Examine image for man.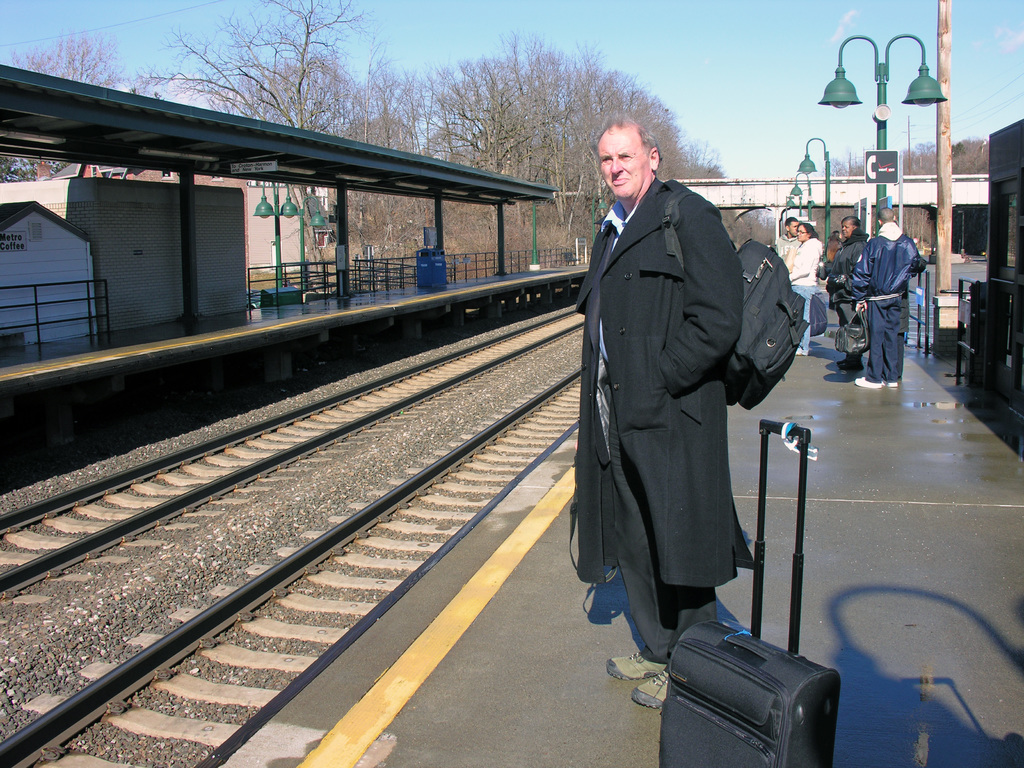
Examination result: bbox(776, 214, 796, 259).
